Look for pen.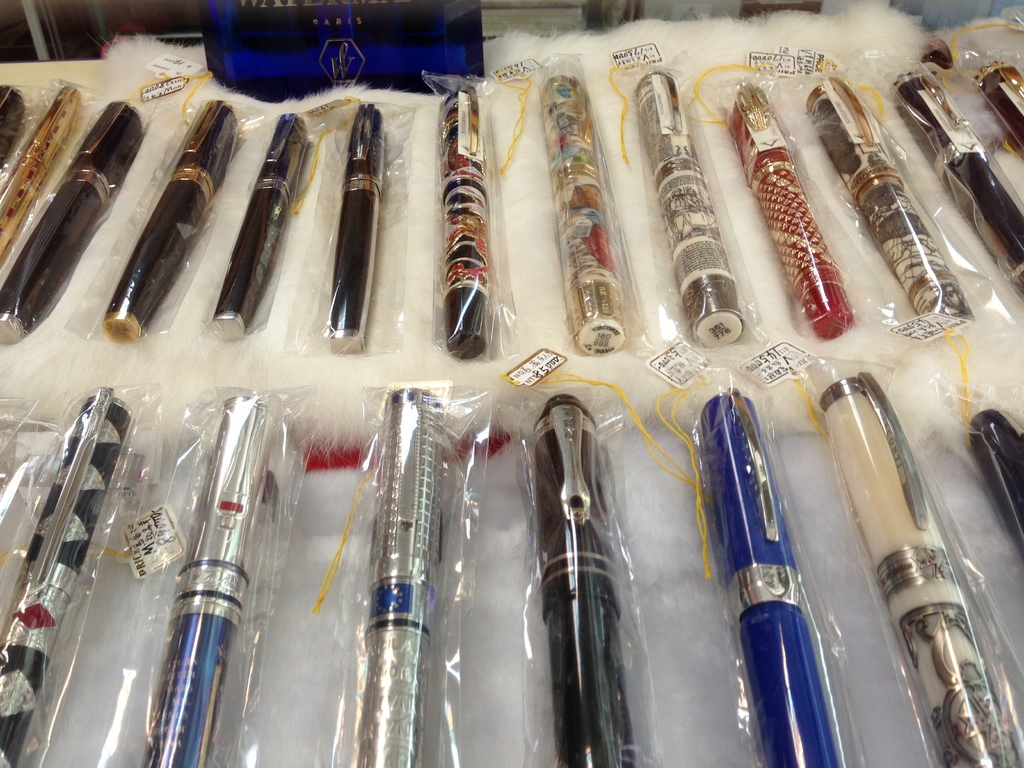
Found: select_region(831, 366, 1023, 767).
